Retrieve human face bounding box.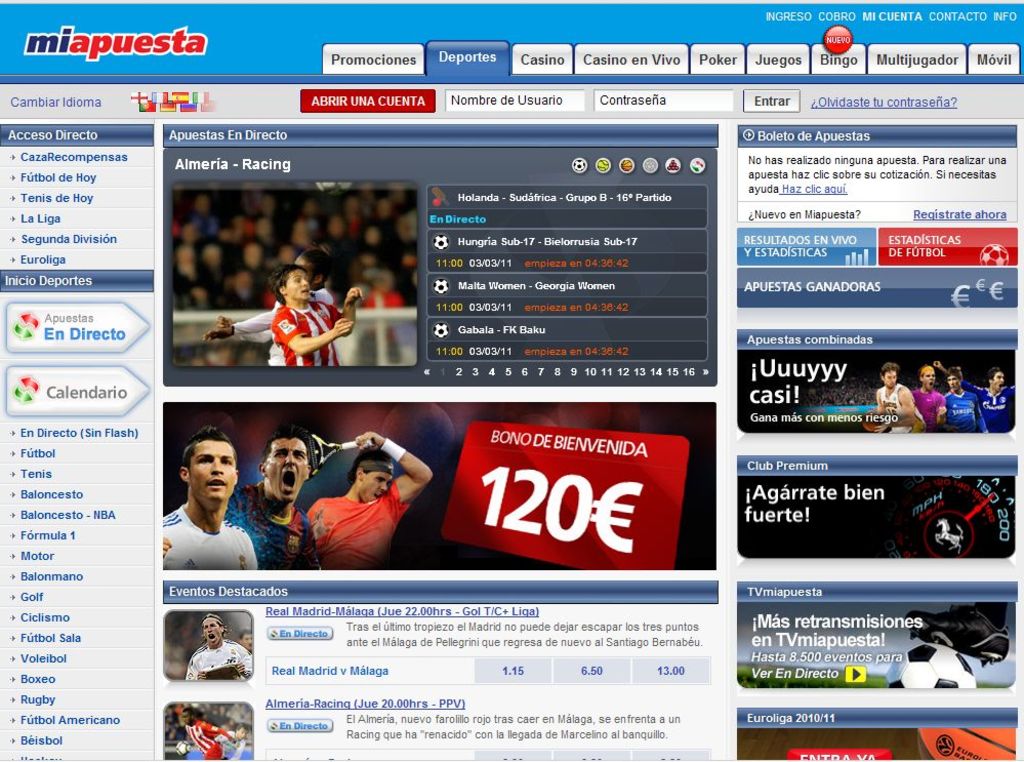
Bounding box: 885:370:895:380.
